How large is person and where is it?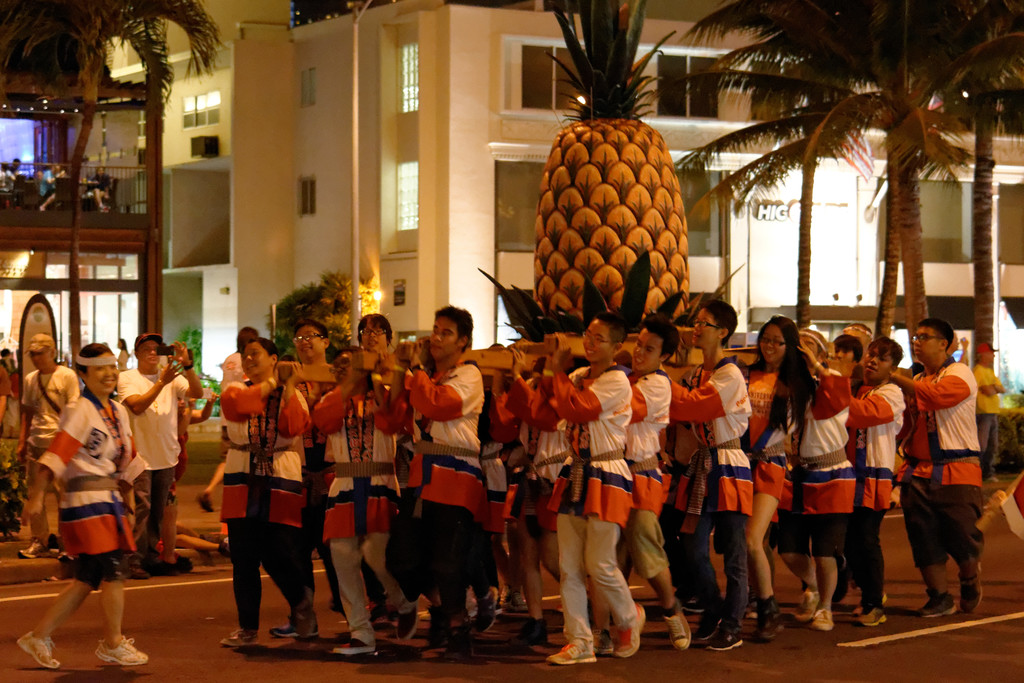
Bounding box: left=0, top=163, right=13, bottom=208.
